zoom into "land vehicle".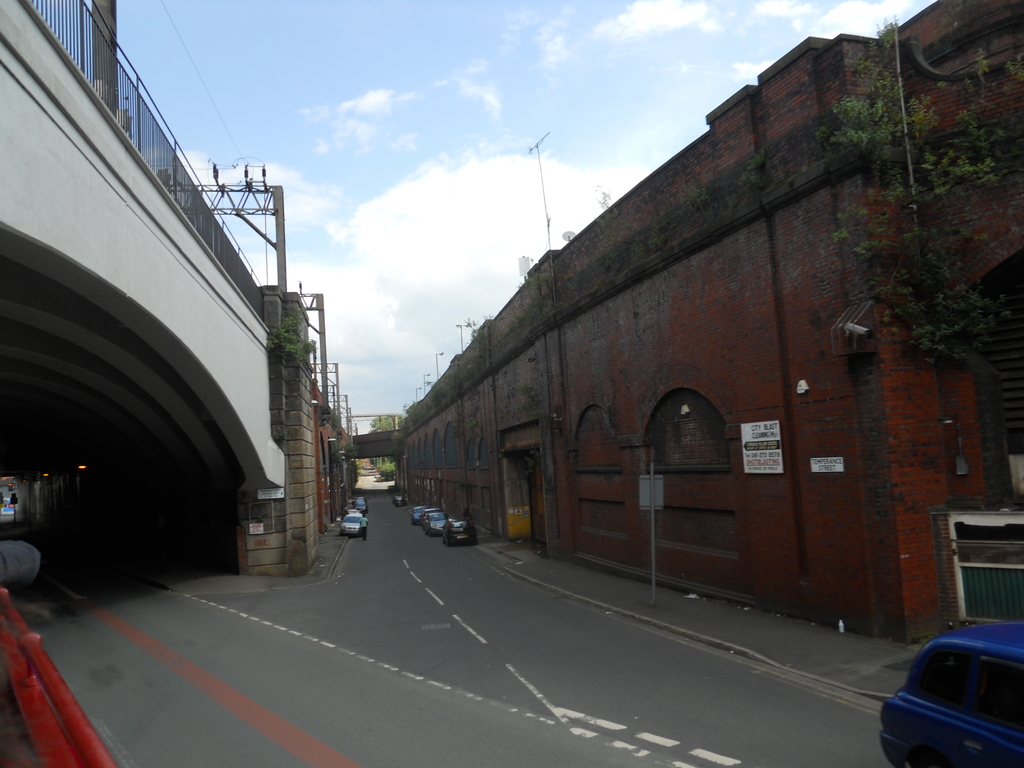
Zoom target: 390 492 408 509.
